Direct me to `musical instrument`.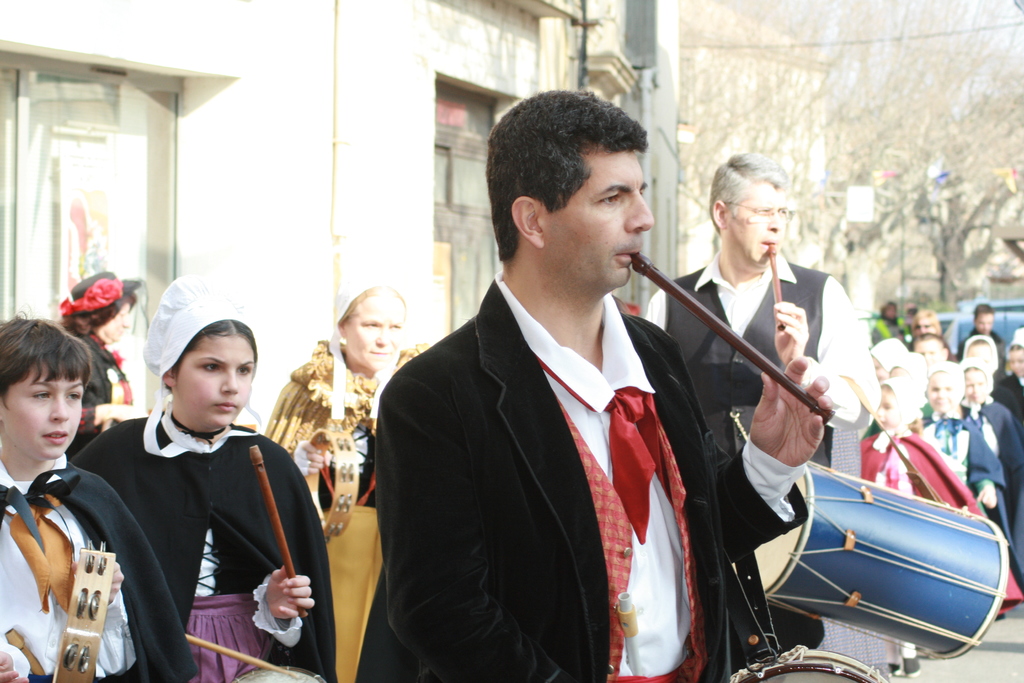
Direction: {"x1": 227, "y1": 662, "x2": 328, "y2": 682}.
